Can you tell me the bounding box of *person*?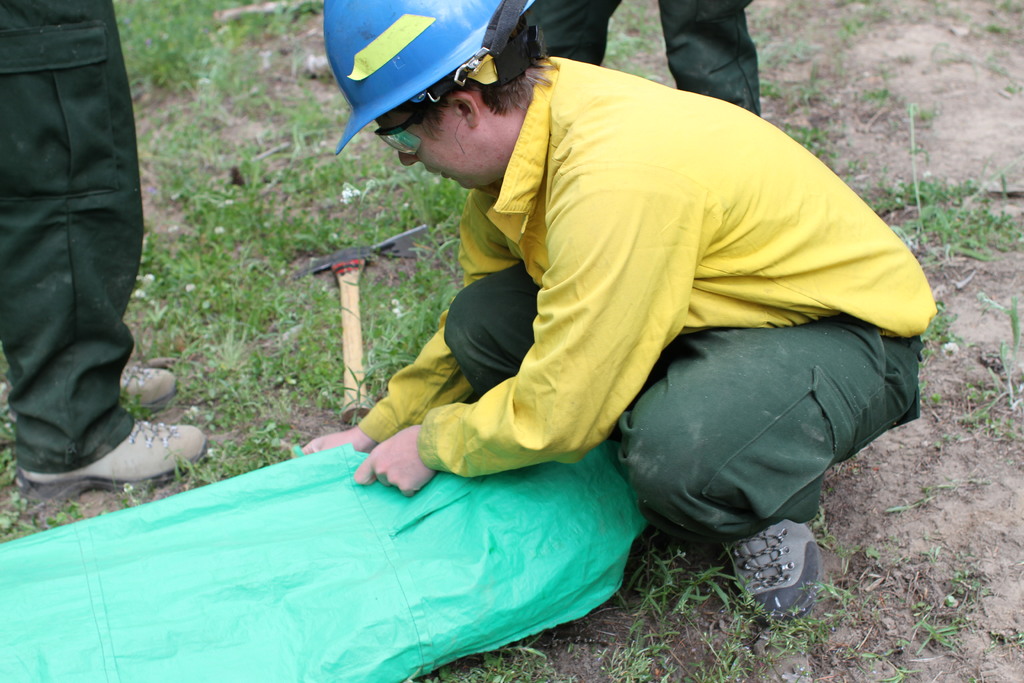
crop(525, 0, 760, 117).
